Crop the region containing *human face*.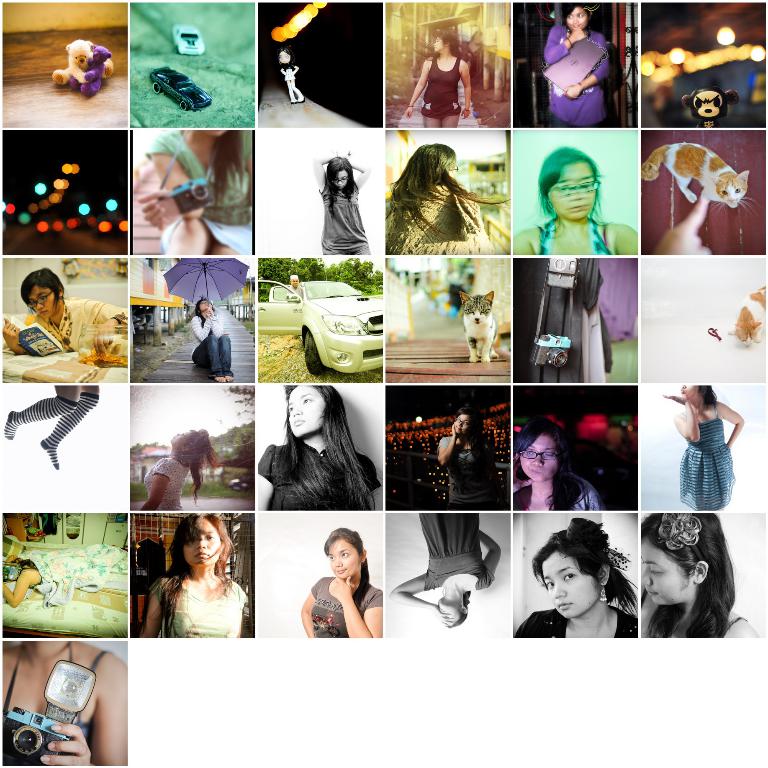
Crop region: 642 535 693 603.
